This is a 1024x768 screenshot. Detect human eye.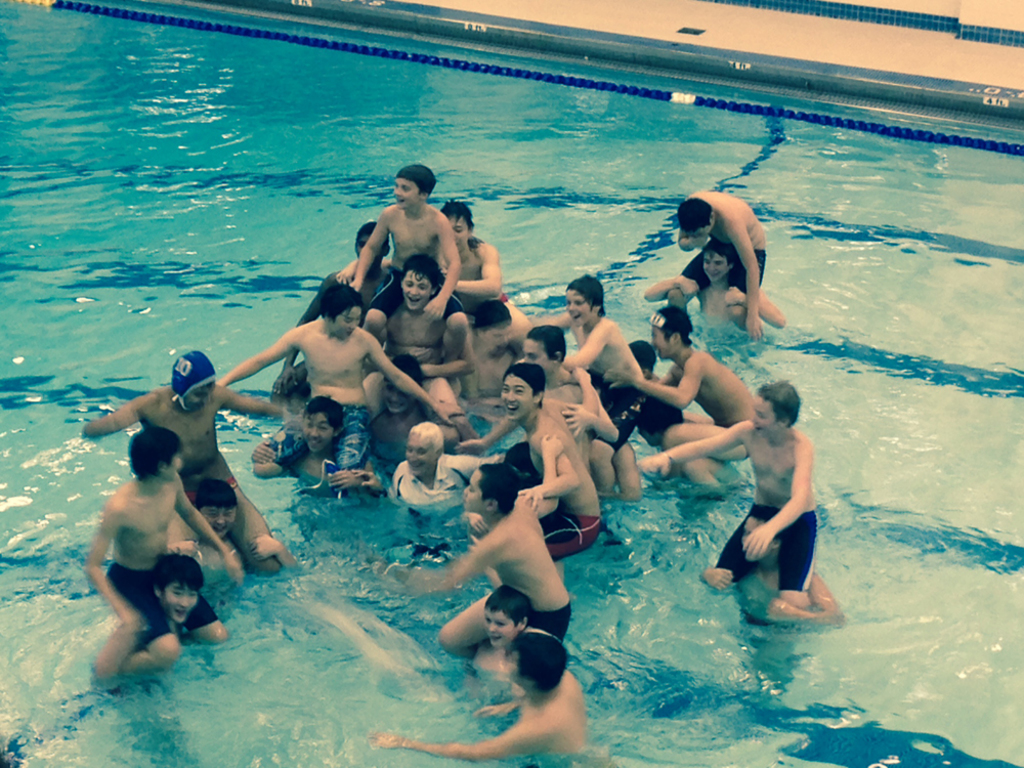
(x1=206, y1=511, x2=216, y2=517).
